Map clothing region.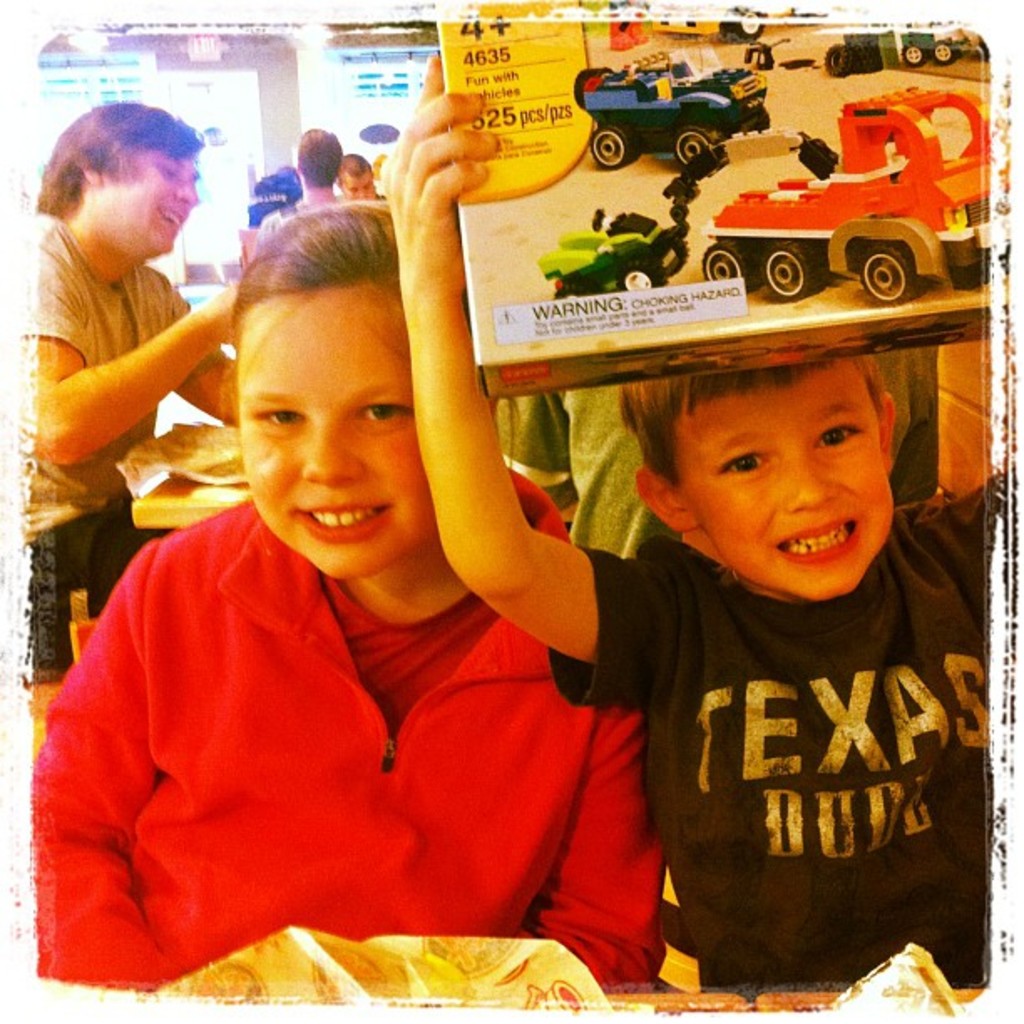
Mapped to crop(25, 492, 152, 694).
